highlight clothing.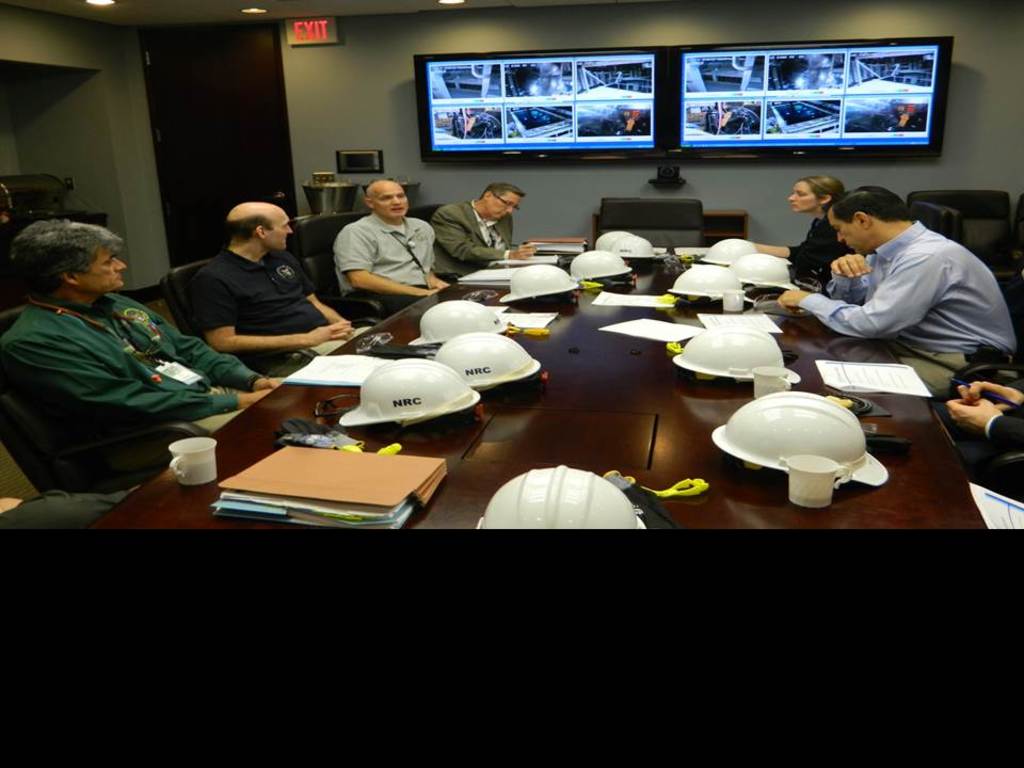
Highlighted region: pyautogui.locateOnScreen(185, 249, 338, 377).
